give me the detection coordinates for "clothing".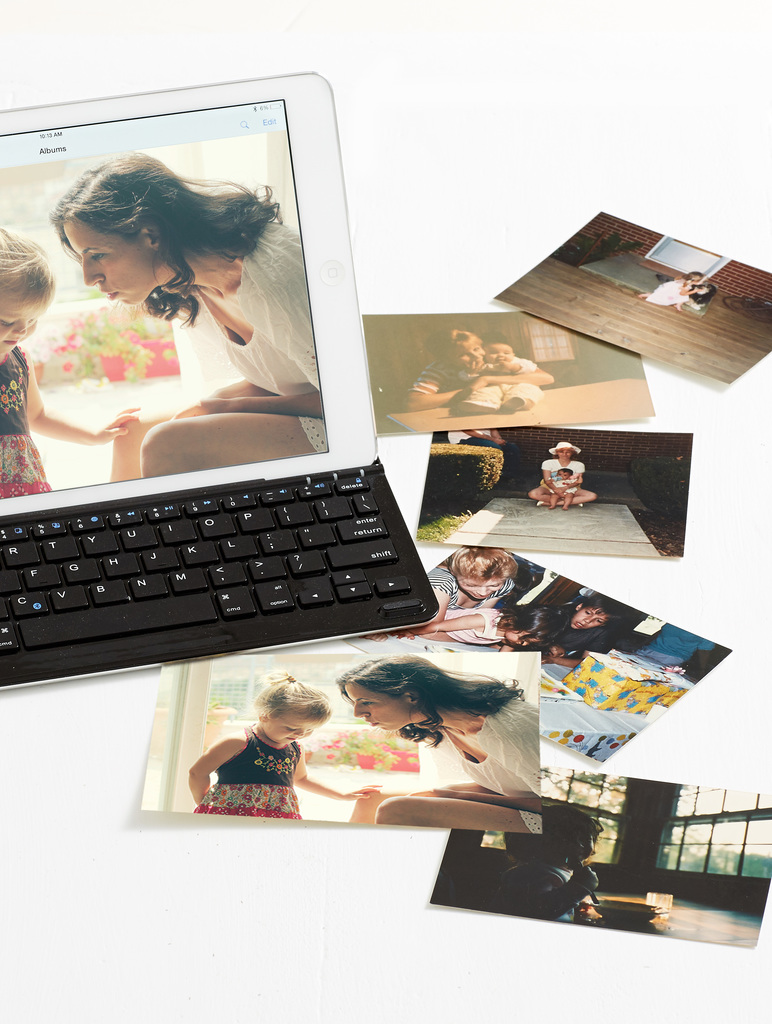
box(408, 357, 464, 392).
